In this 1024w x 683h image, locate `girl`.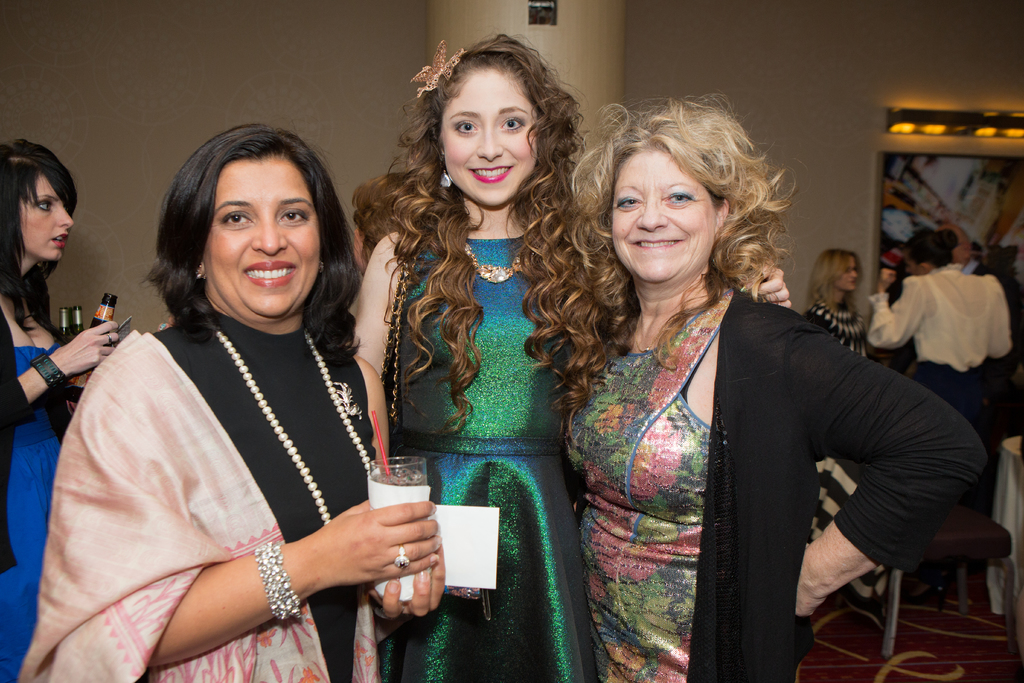
Bounding box: <box>359,33,605,678</box>.
